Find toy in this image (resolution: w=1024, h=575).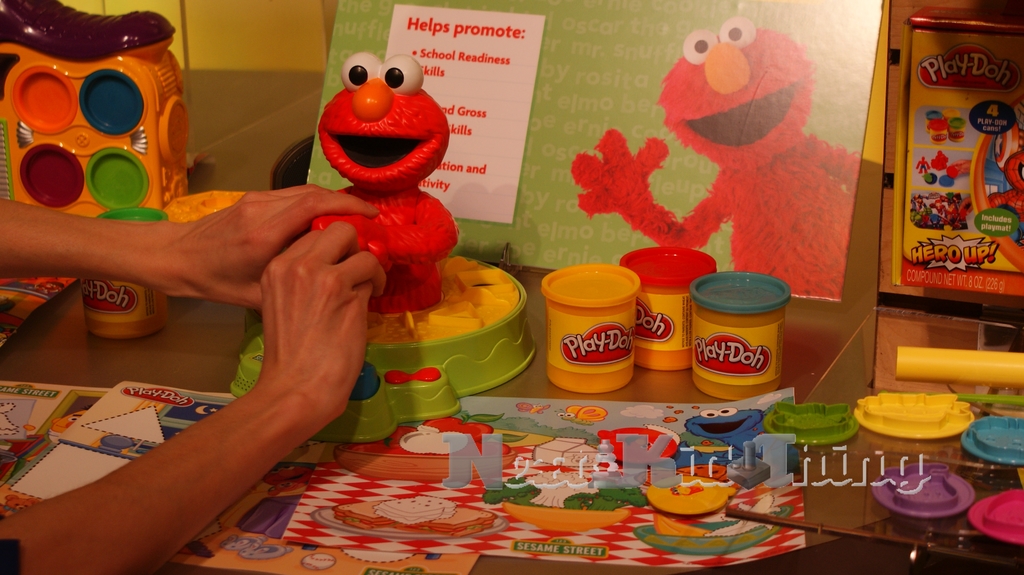
[569, 20, 861, 297].
